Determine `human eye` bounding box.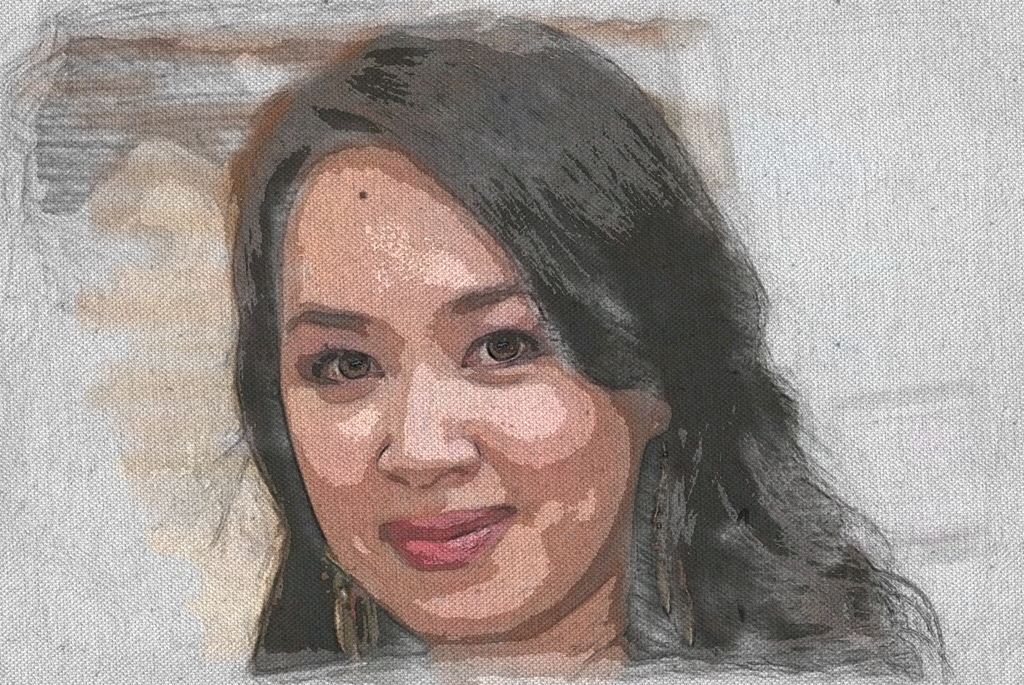
Determined: detection(304, 332, 380, 388).
